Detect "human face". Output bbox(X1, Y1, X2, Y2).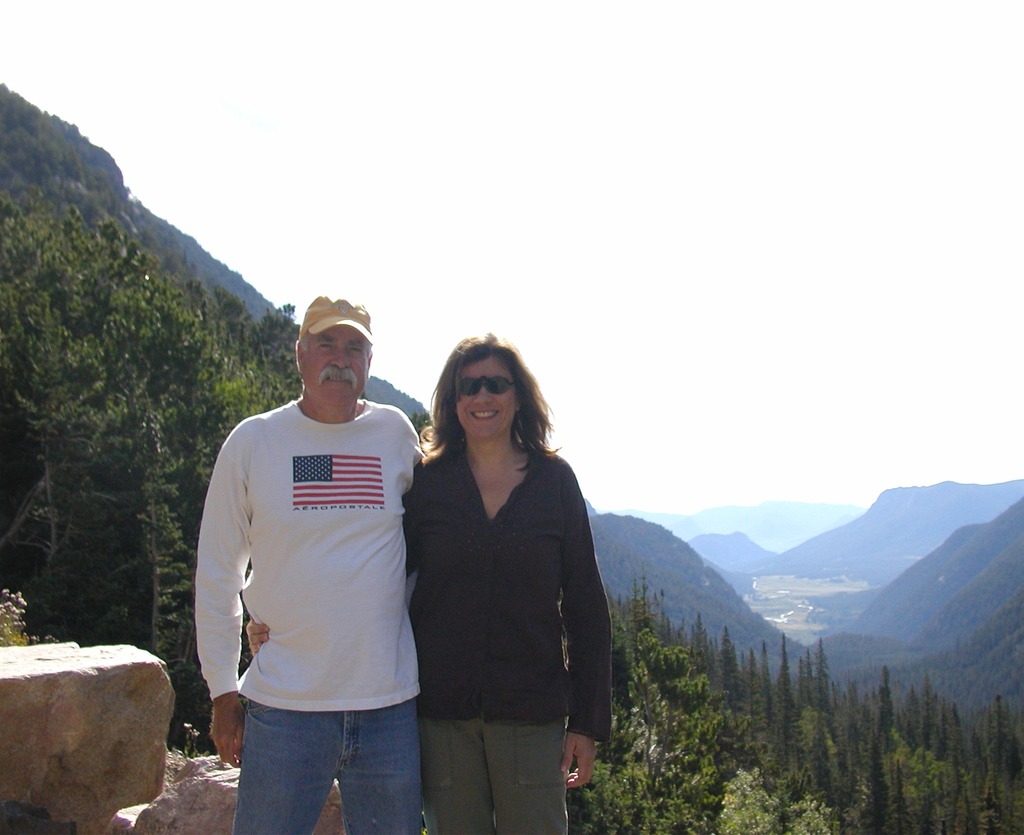
bbox(451, 353, 516, 436).
